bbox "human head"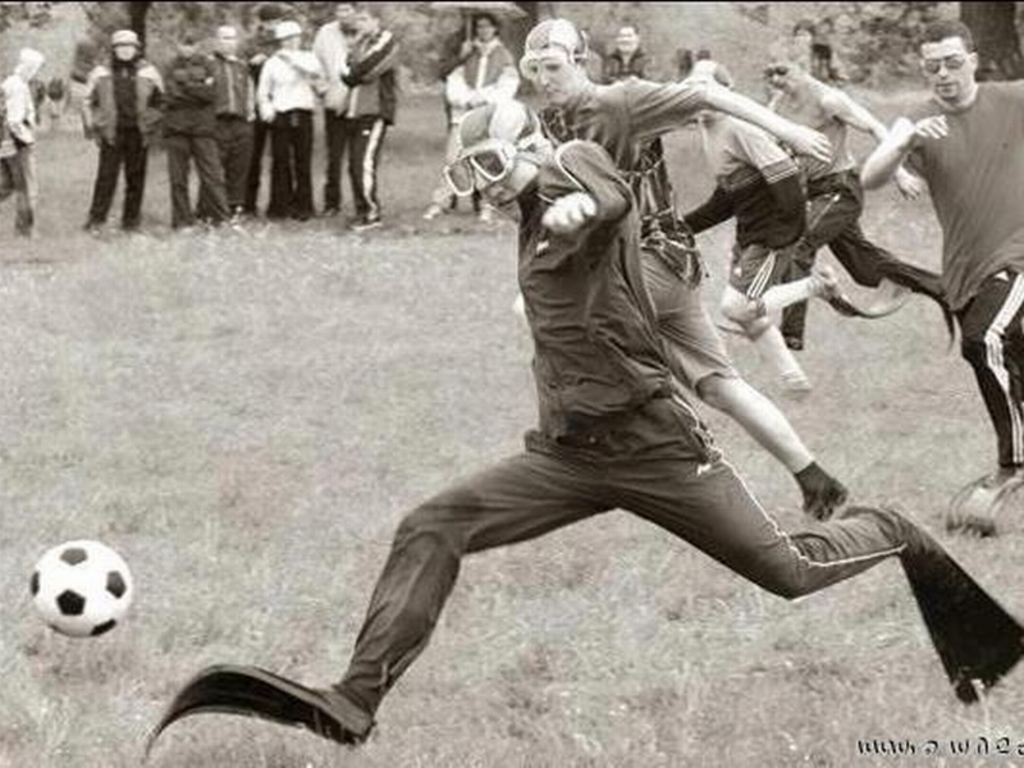
471 8 498 42
